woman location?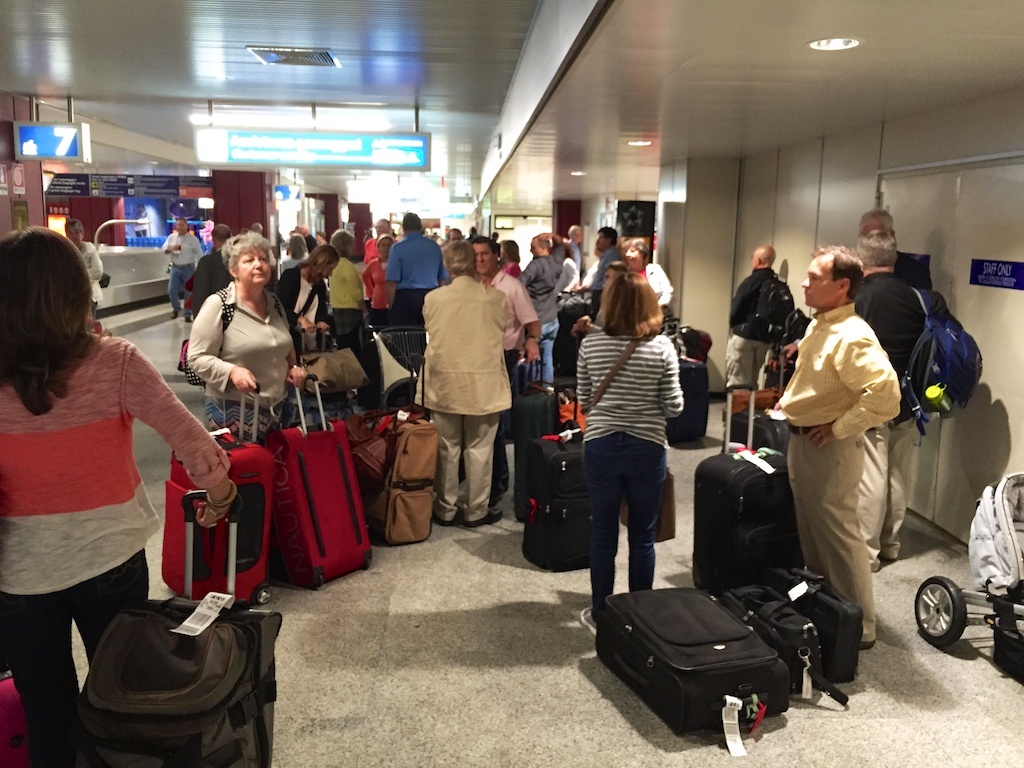
[576,263,687,649]
